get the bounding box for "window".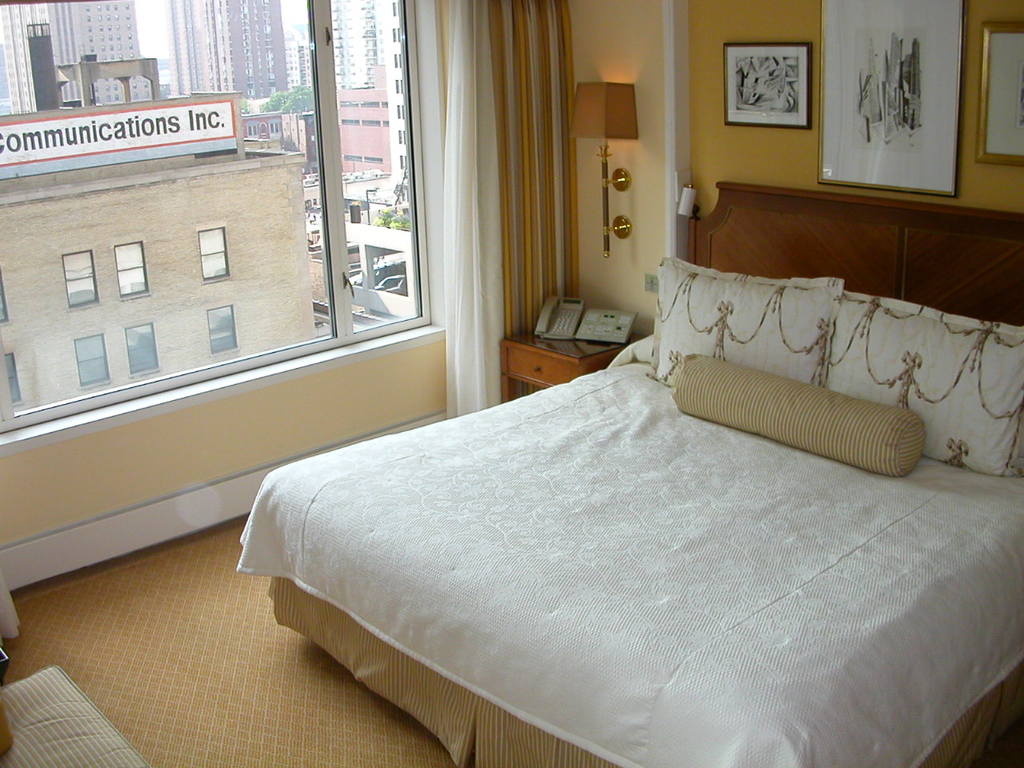
{"x1": 199, "y1": 223, "x2": 230, "y2": 282}.
